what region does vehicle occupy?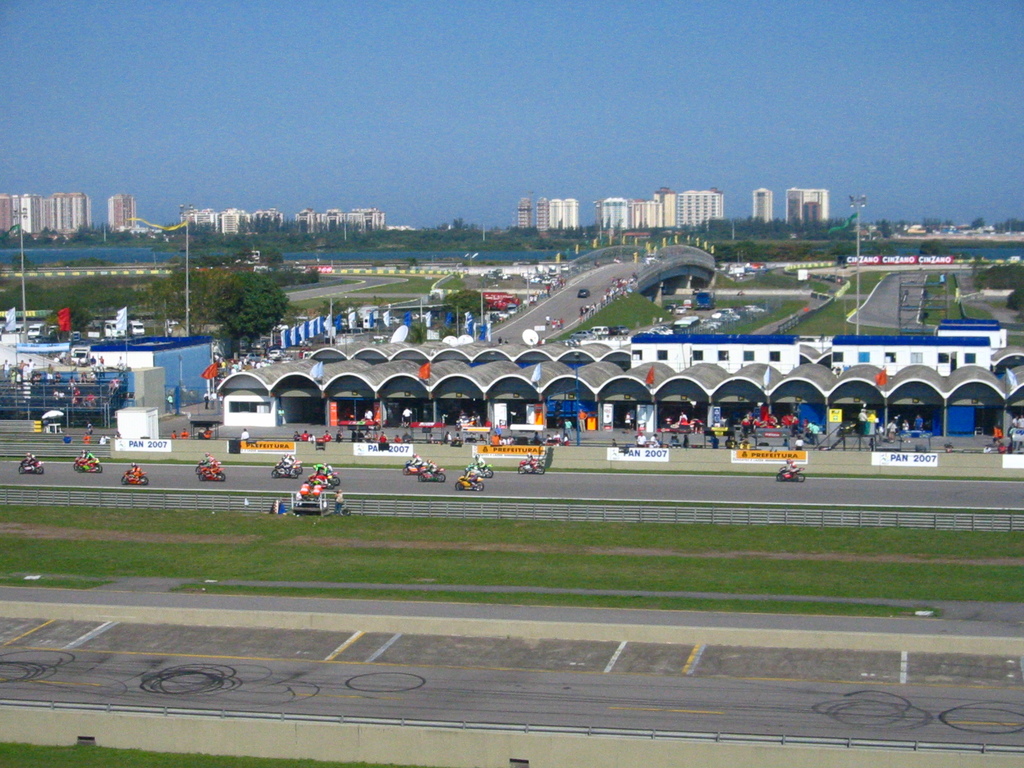
(x1=120, y1=468, x2=149, y2=486).
